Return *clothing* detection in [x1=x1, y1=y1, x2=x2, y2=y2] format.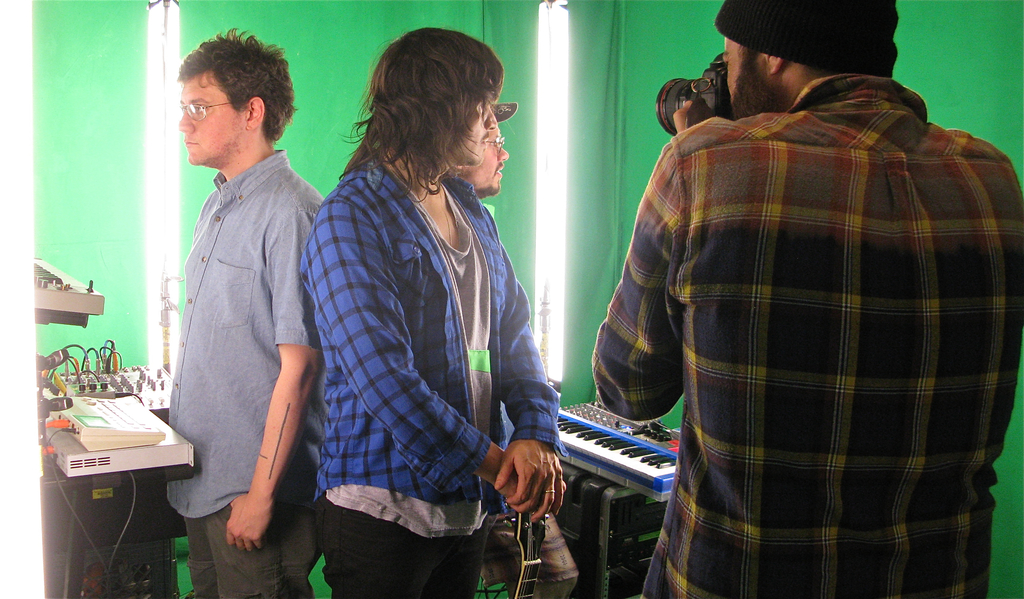
[x1=594, y1=76, x2=1023, y2=598].
